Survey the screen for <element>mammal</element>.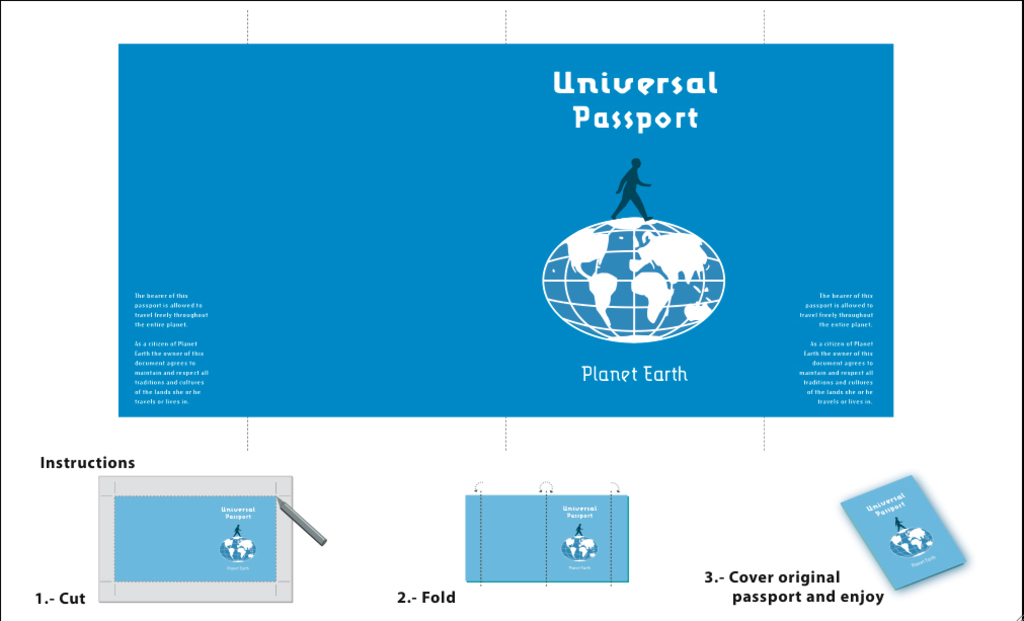
Survey found: (left=612, top=157, right=653, bottom=223).
